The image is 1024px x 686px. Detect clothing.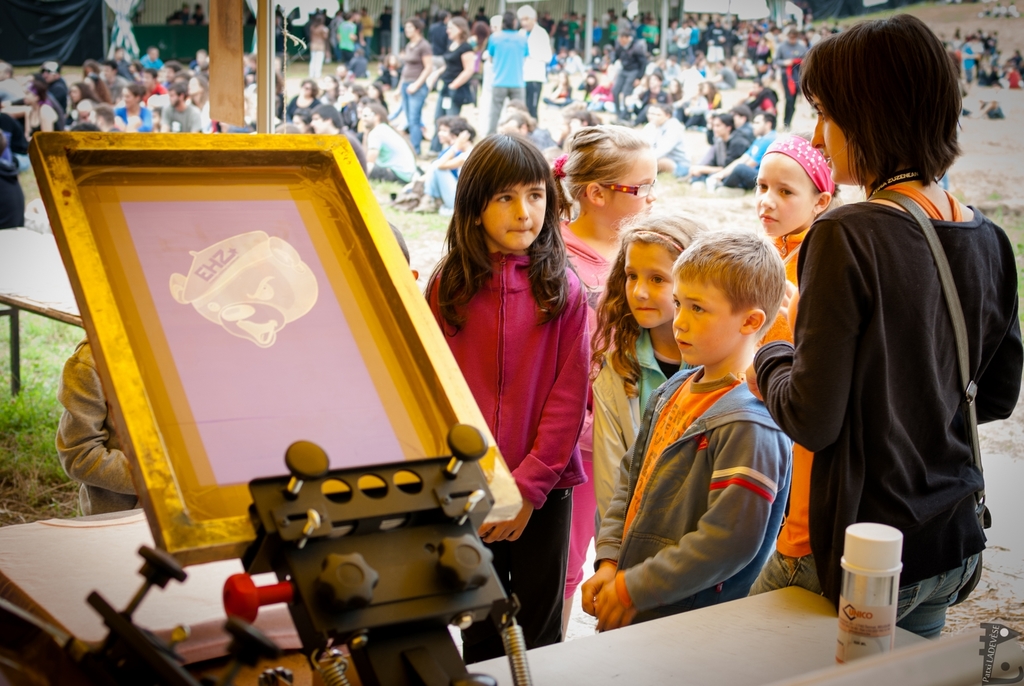
Detection: bbox(287, 93, 329, 126).
